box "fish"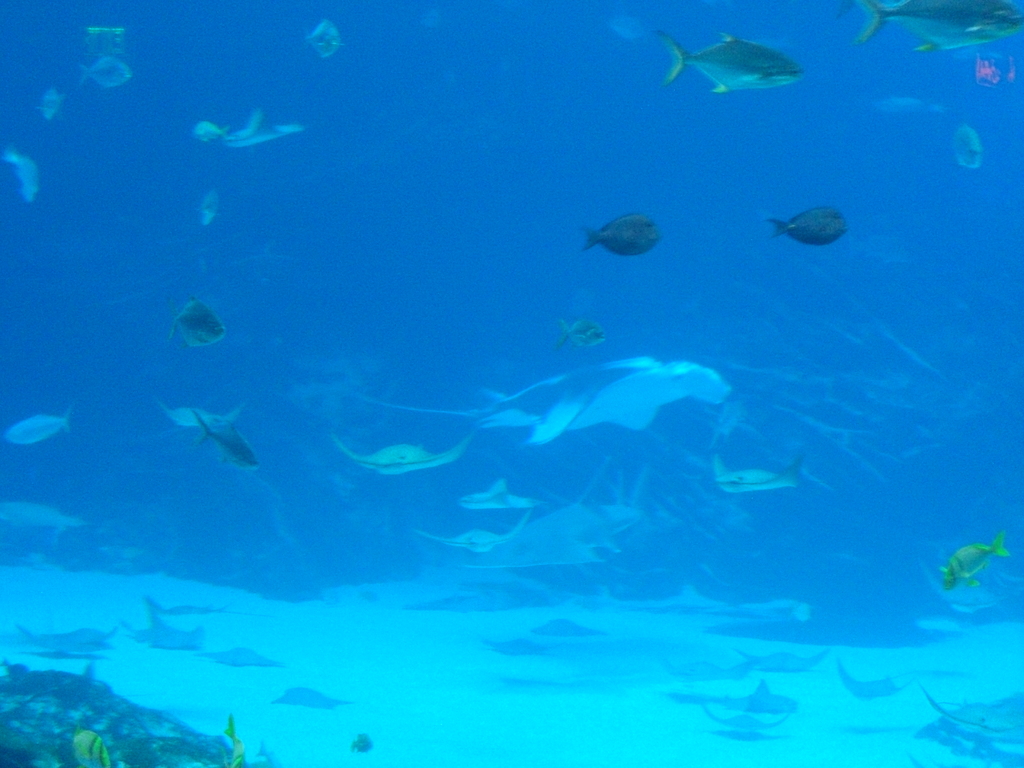
1 402 77 467
